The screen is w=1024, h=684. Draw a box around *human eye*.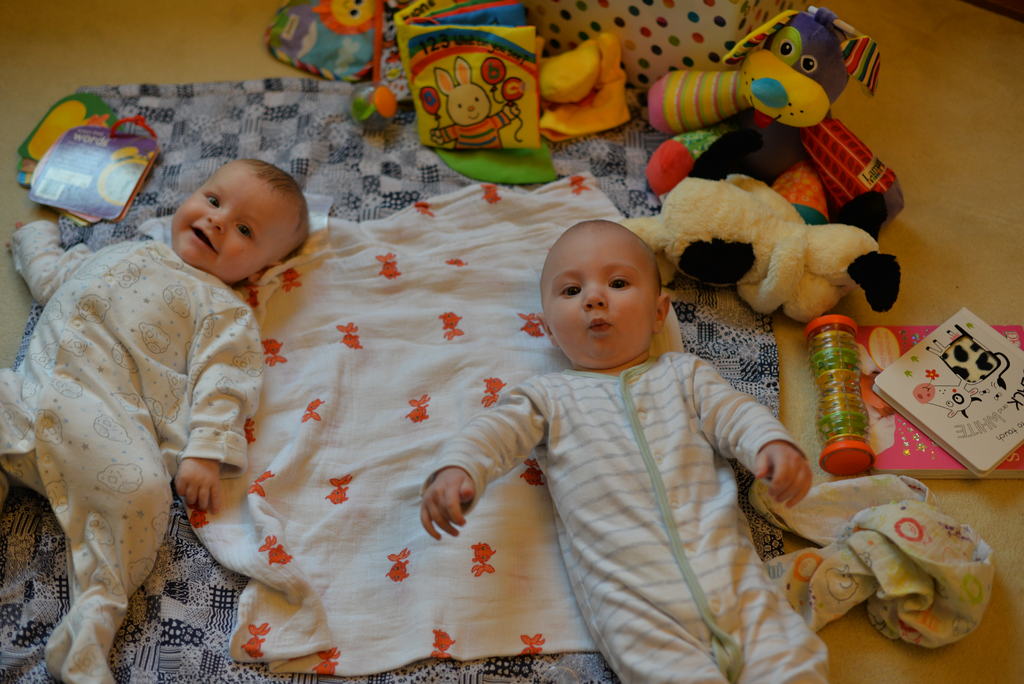
609:277:628:288.
